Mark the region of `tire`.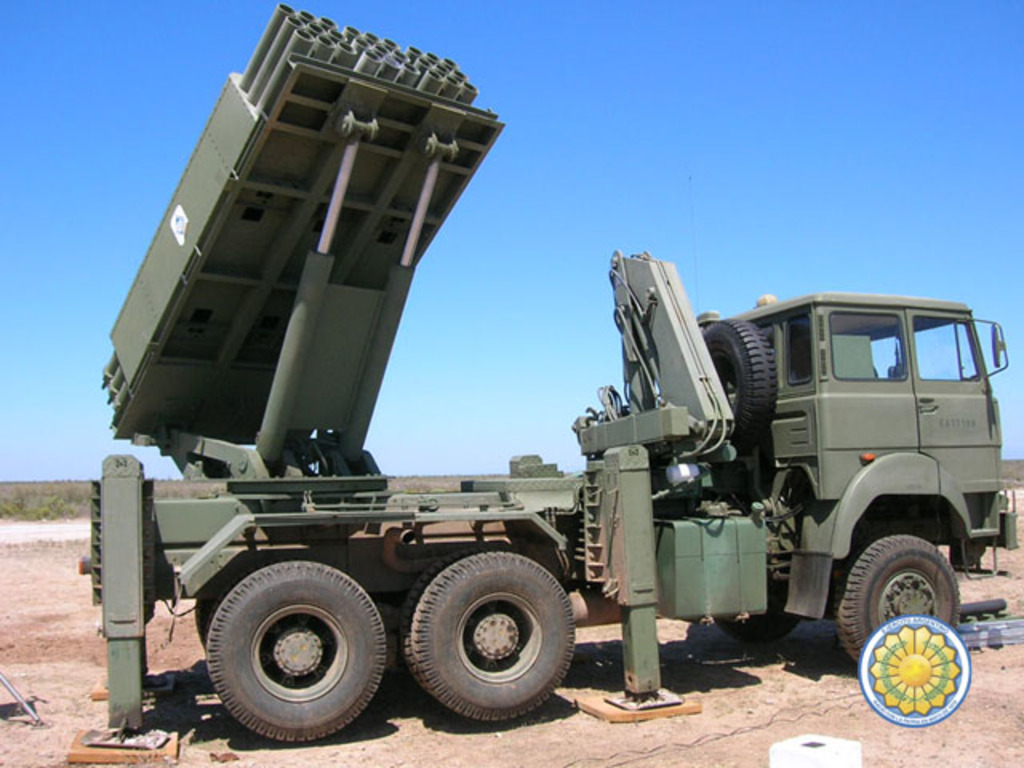
Region: [left=699, top=317, right=776, bottom=445].
